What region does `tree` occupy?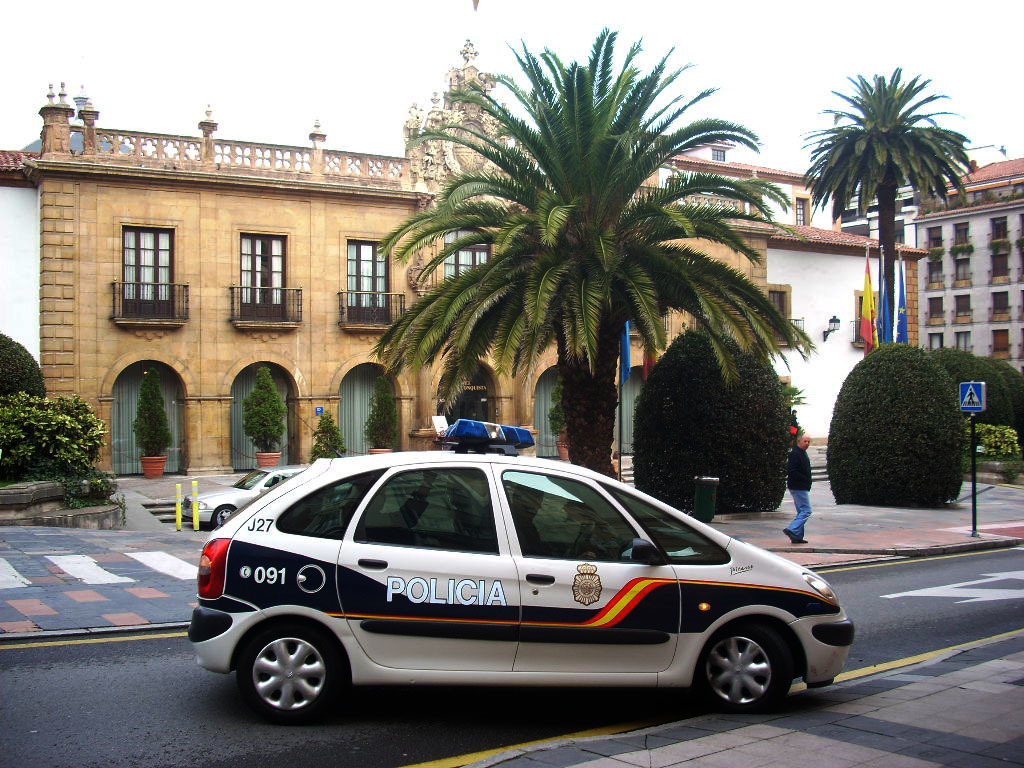
(800,50,979,340).
